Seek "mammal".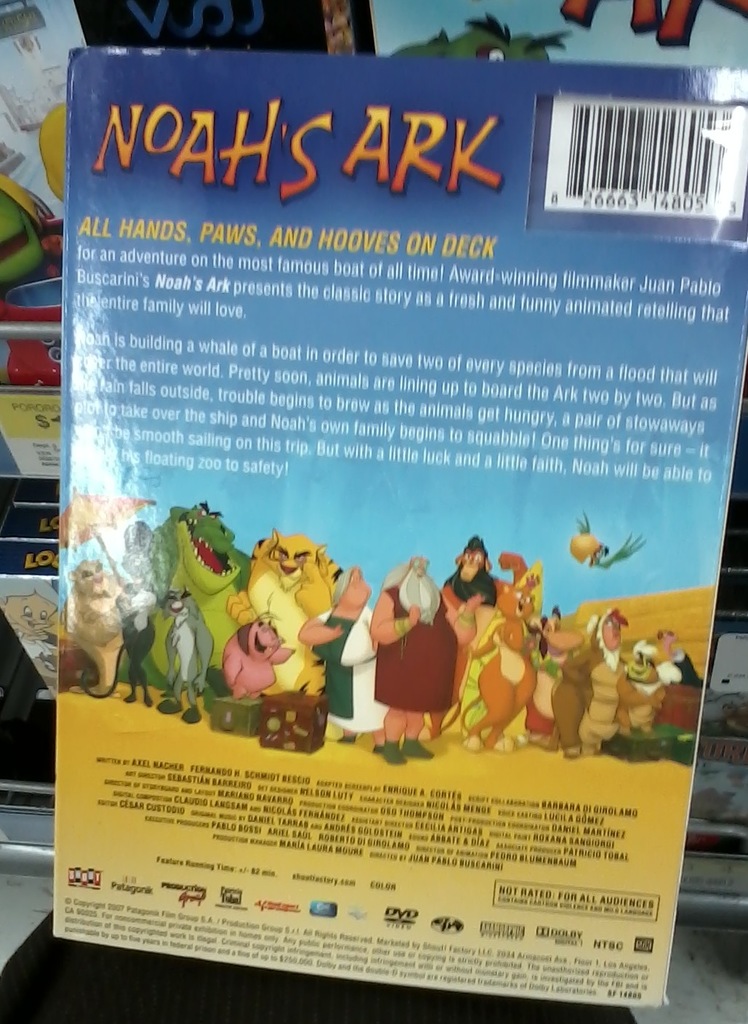
(x1=361, y1=559, x2=467, y2=754).
